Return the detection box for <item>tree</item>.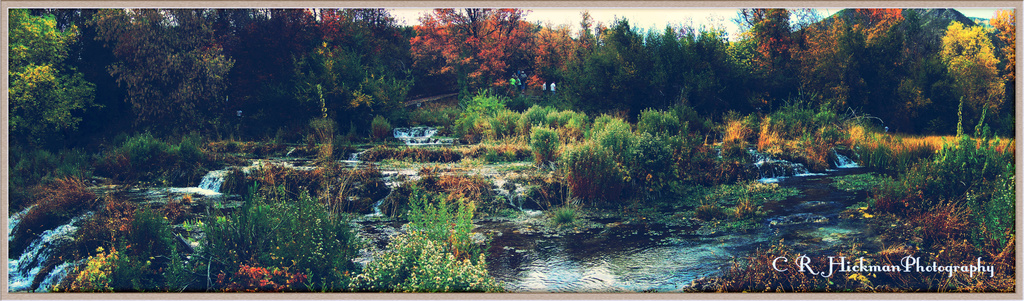
788 24 848 88.
